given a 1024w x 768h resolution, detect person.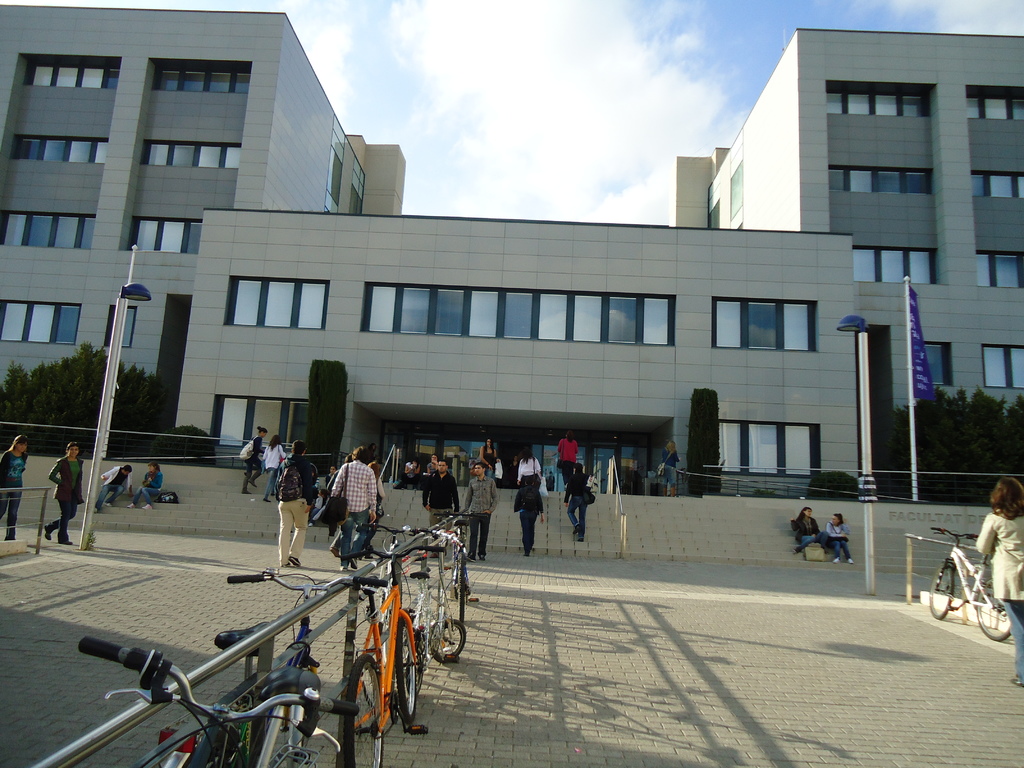
[420, 458, 463, 559].
